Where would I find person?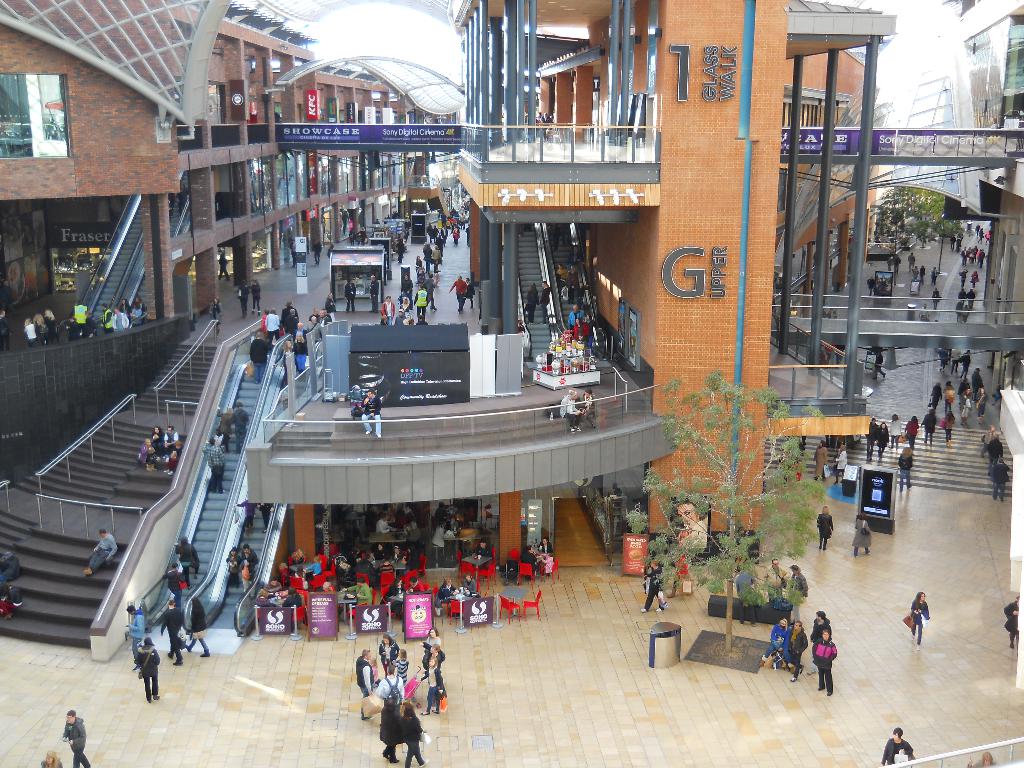
At (264, 573, 282, 590).
